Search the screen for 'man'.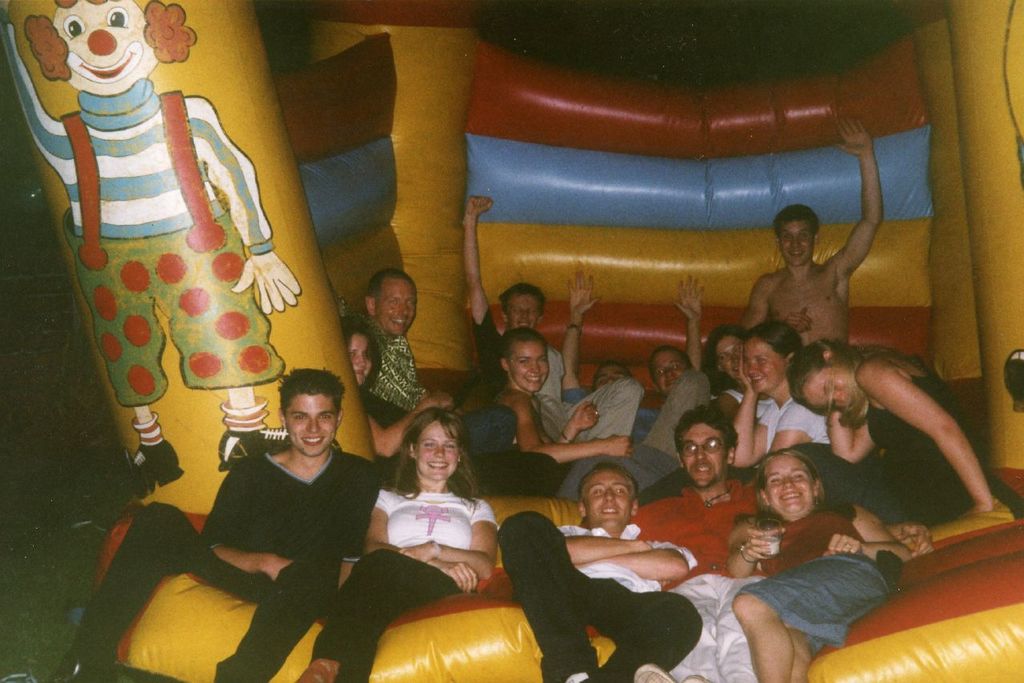
Found at Rect(561, 271, 663, 444).
